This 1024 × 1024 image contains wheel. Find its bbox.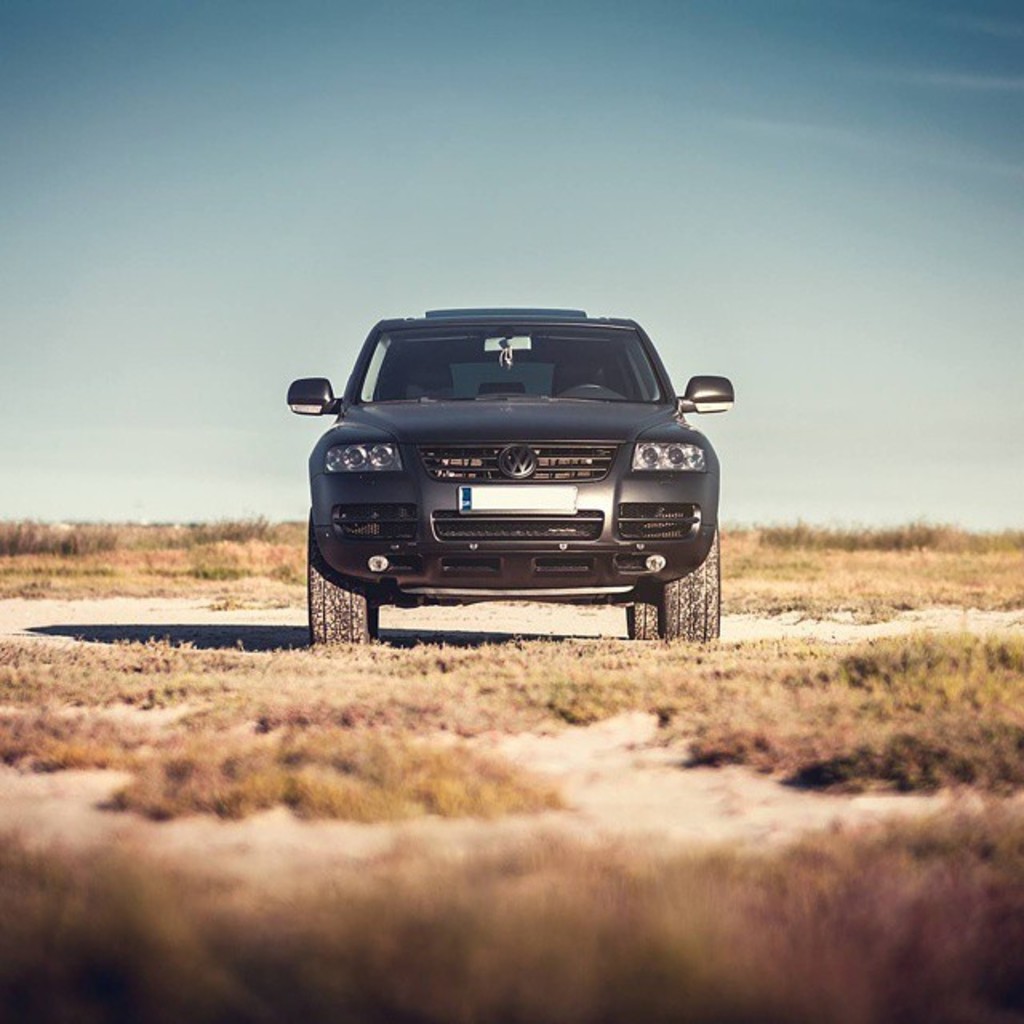
(302,573,392,651).
